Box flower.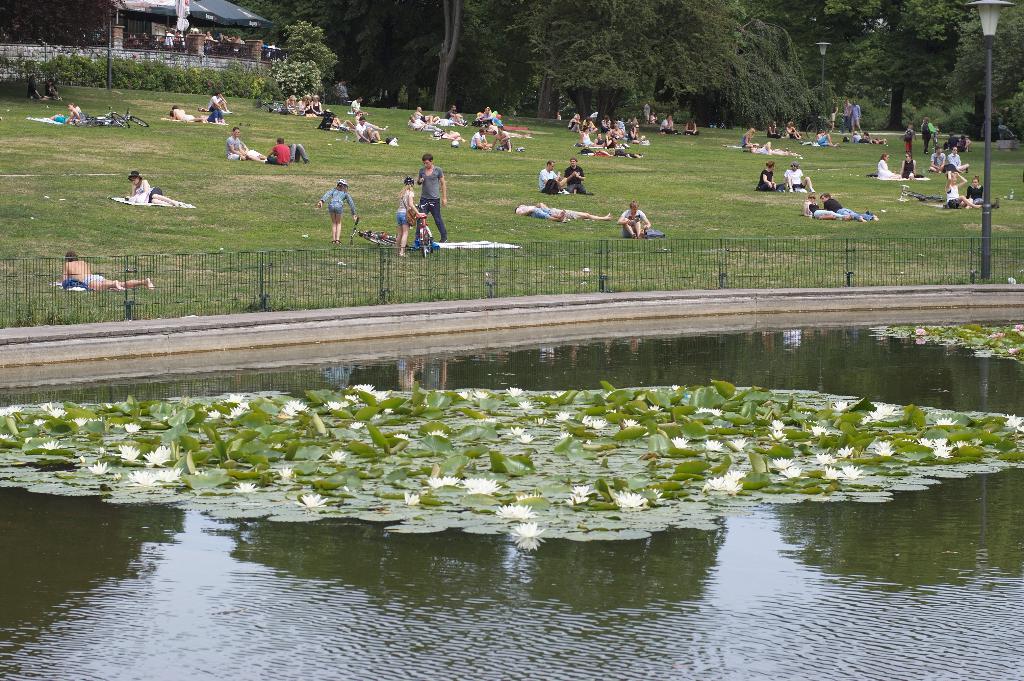
bbox(842, 466, 874, 479).
